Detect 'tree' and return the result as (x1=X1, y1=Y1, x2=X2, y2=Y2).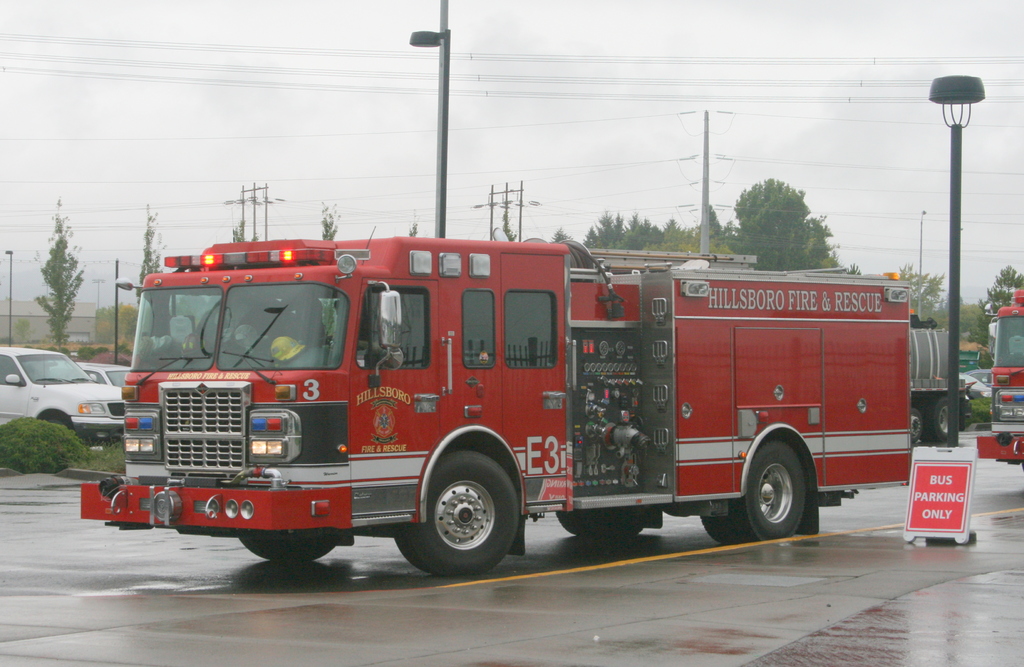
(x1=137, y1=204, x2=167, y2=303).
